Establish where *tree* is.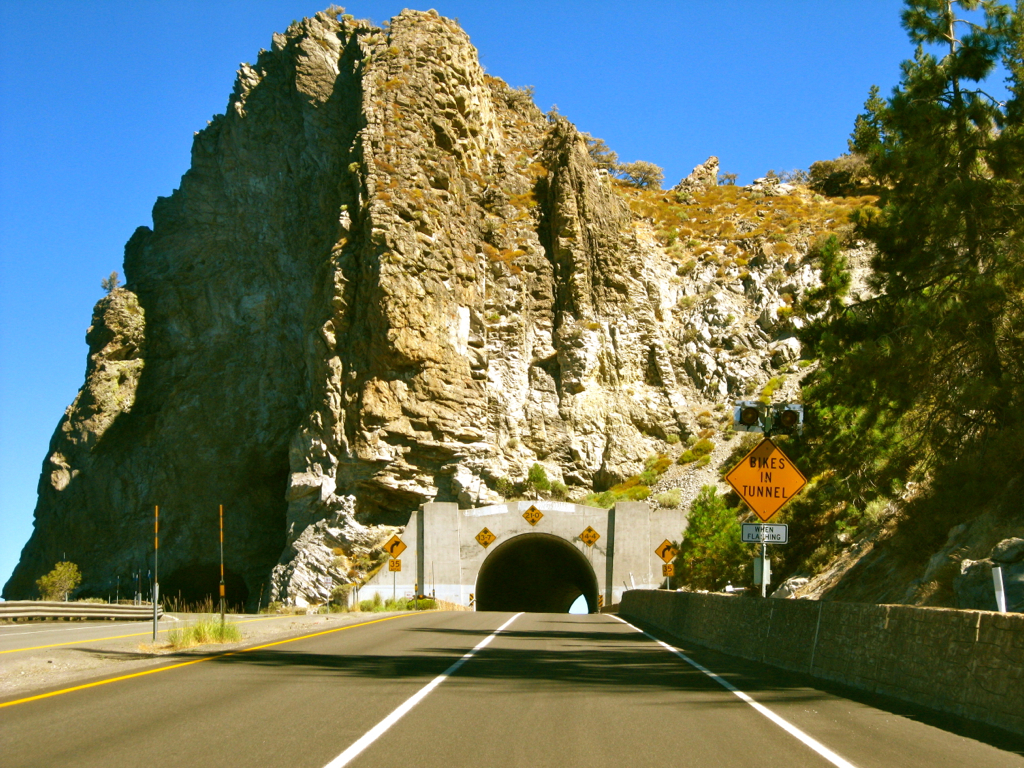
Established at (733,0,1023,460).
